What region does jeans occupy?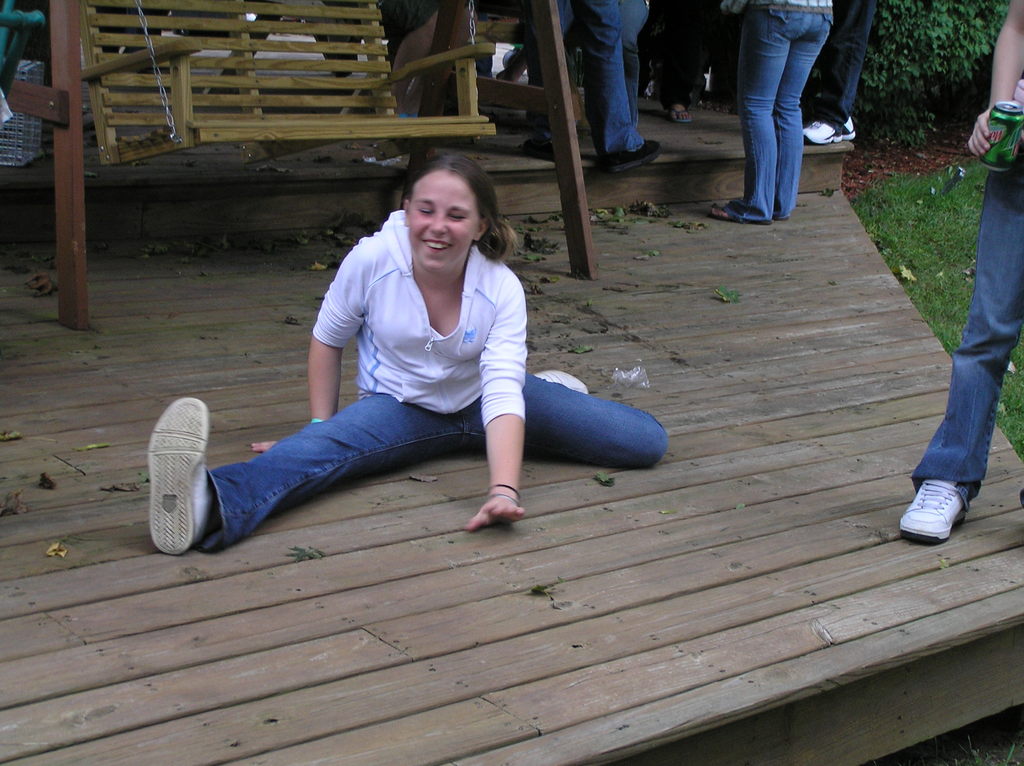
x1=721, y1=1, x2=839, y2=218.
